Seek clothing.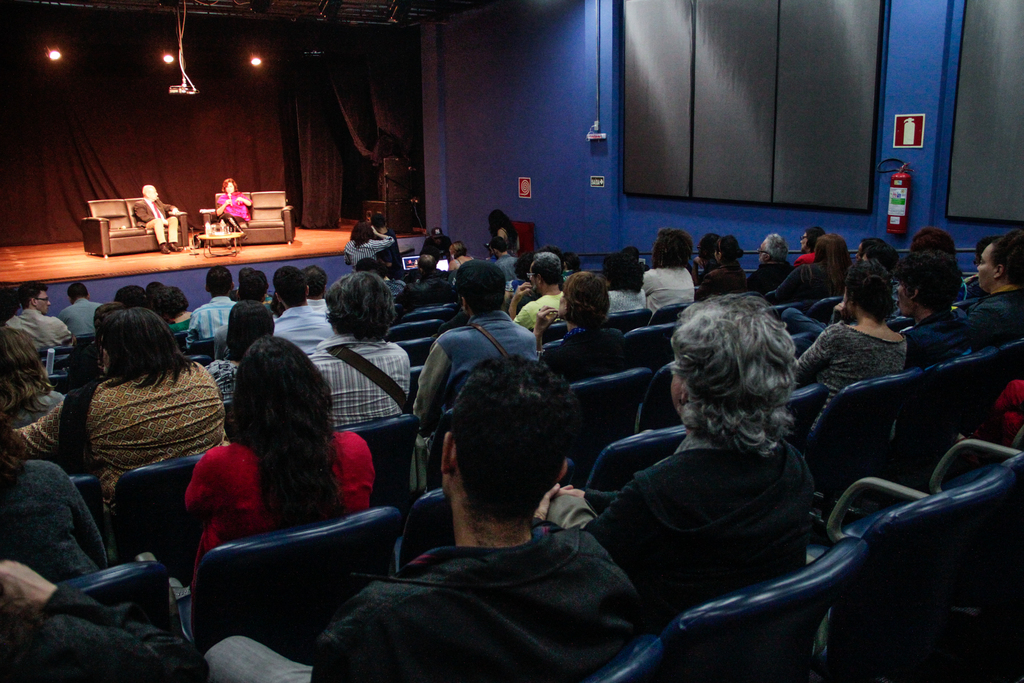
204:515:644:682.
